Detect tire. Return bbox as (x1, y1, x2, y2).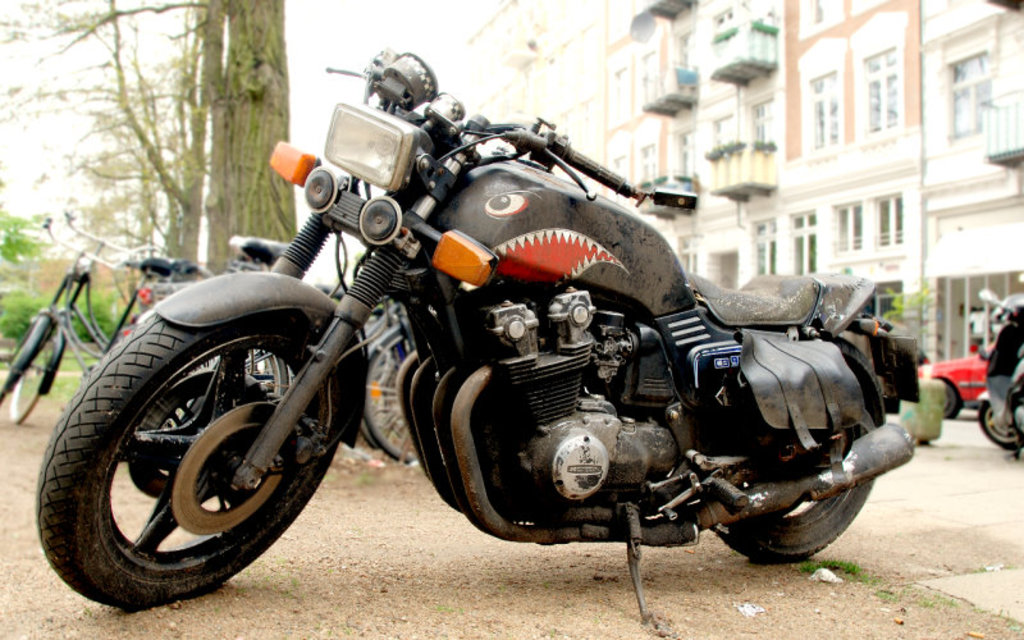
(42, 284, 362, 623).
